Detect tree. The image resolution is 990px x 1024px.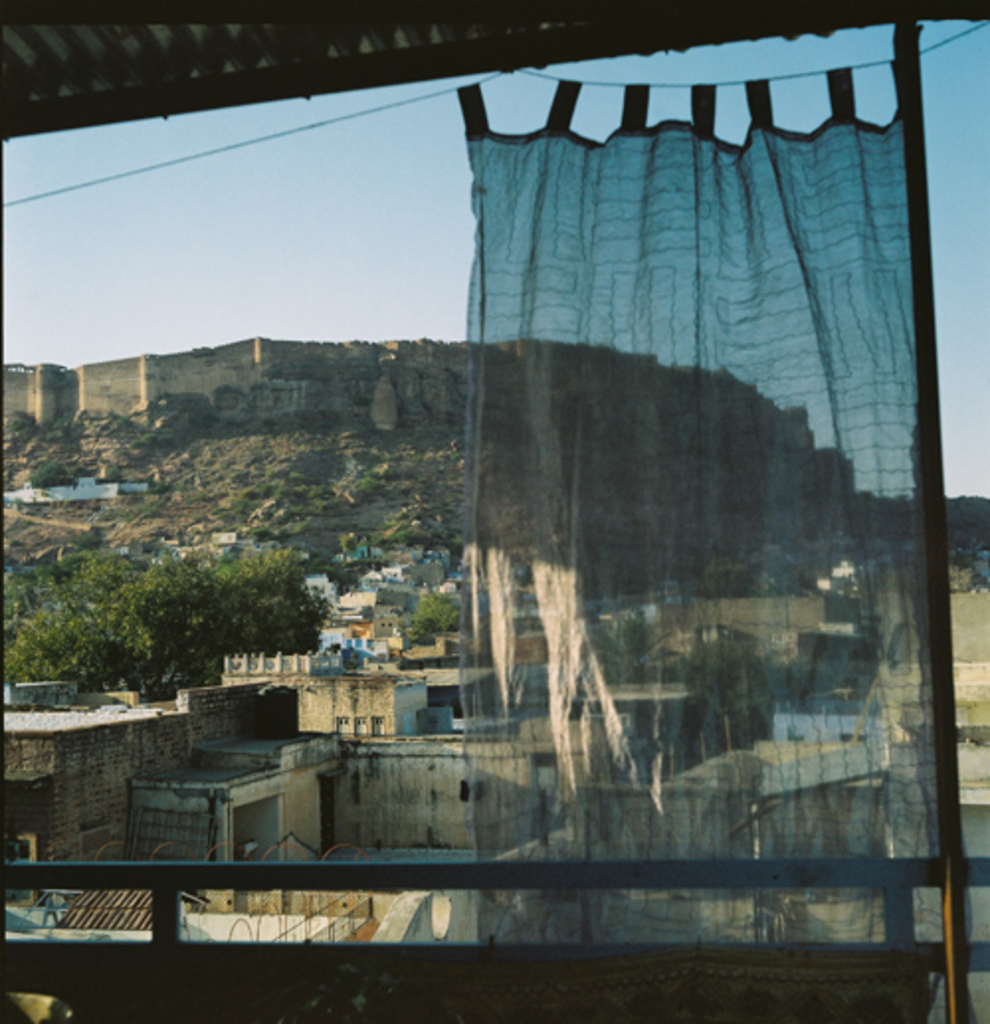
(x1=388, y1=566, x2=483, y2=646).
